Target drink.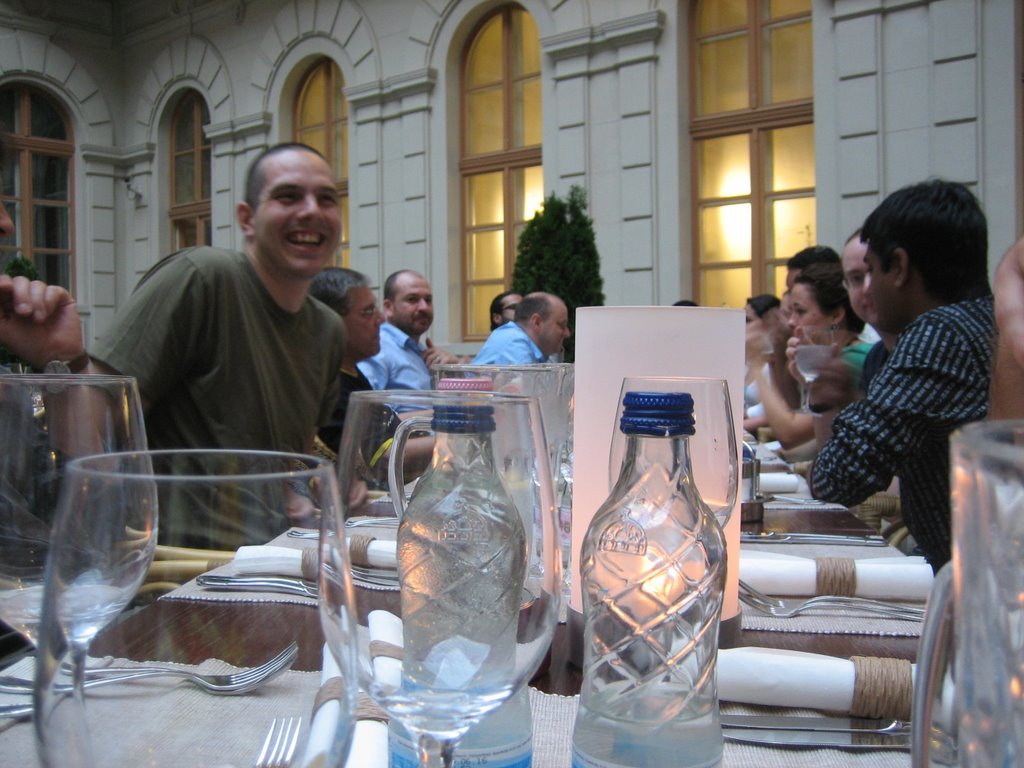
Target region: (left=579, top=679, right=723, bottom=767).
